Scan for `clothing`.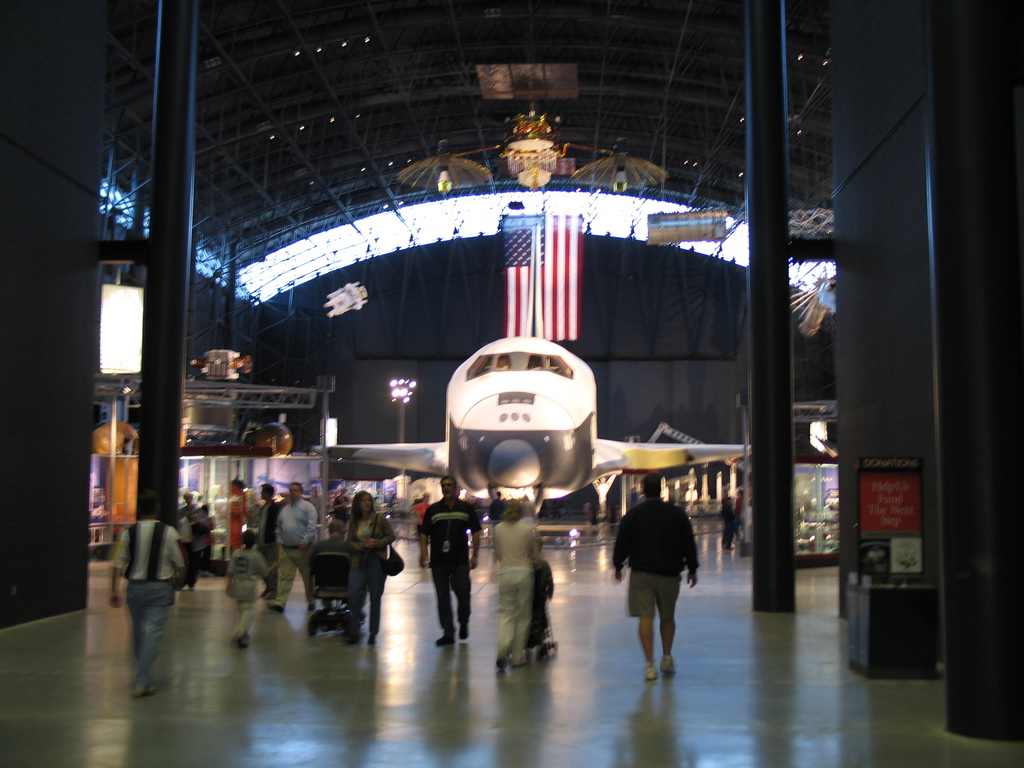
Scan result: bbox(313, 532, 351, 605).
